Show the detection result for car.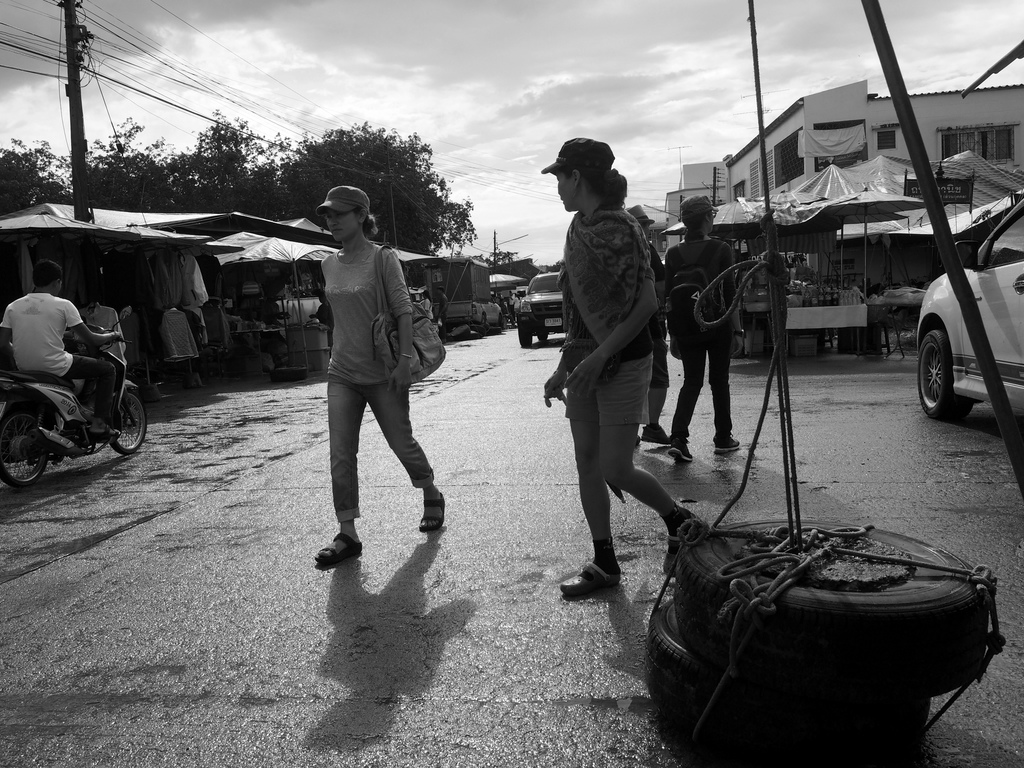
513 268 561 350.
